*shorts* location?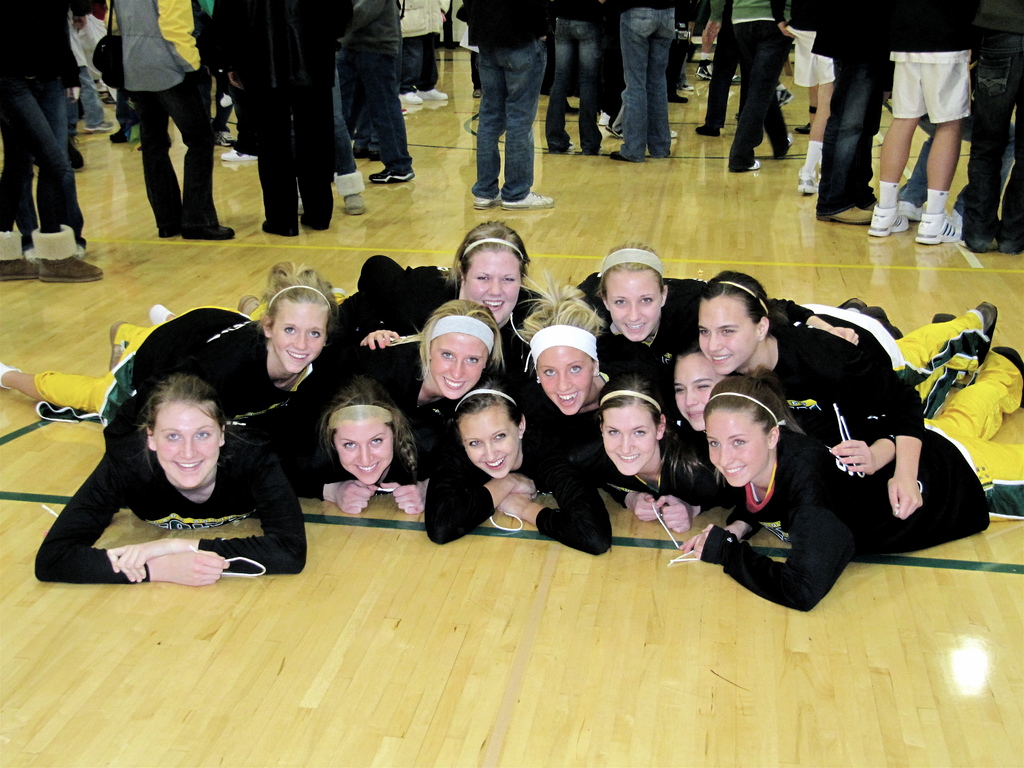
pyautogui.locateOnScreen(33, 323, 147, 418)
